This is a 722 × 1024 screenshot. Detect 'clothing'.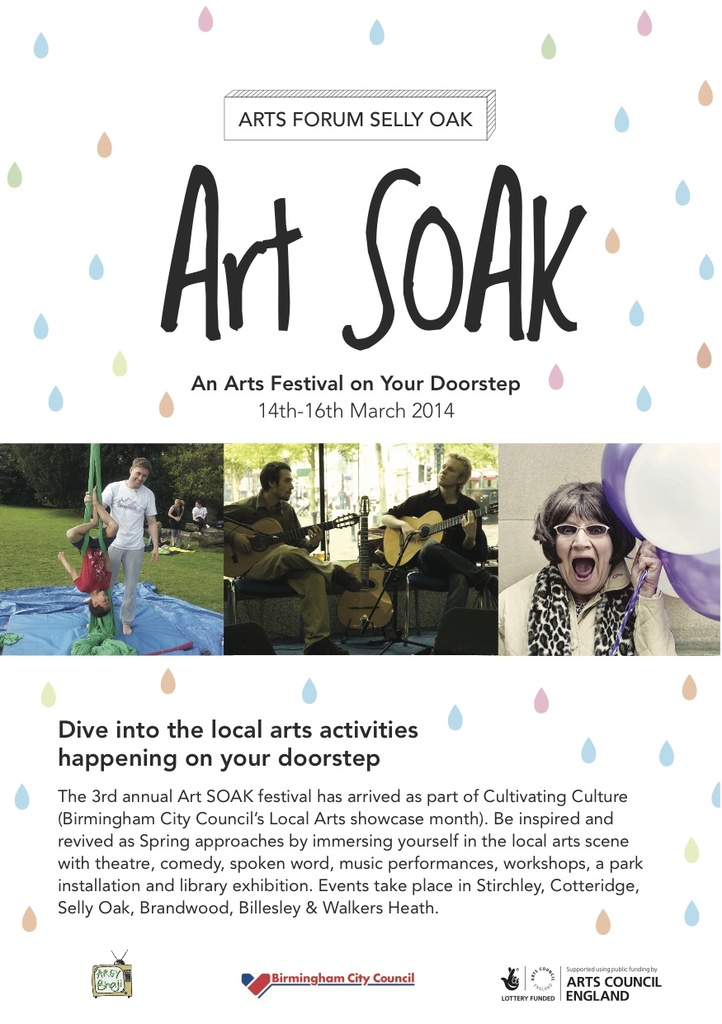
locate(164, 507, 175, 530).
